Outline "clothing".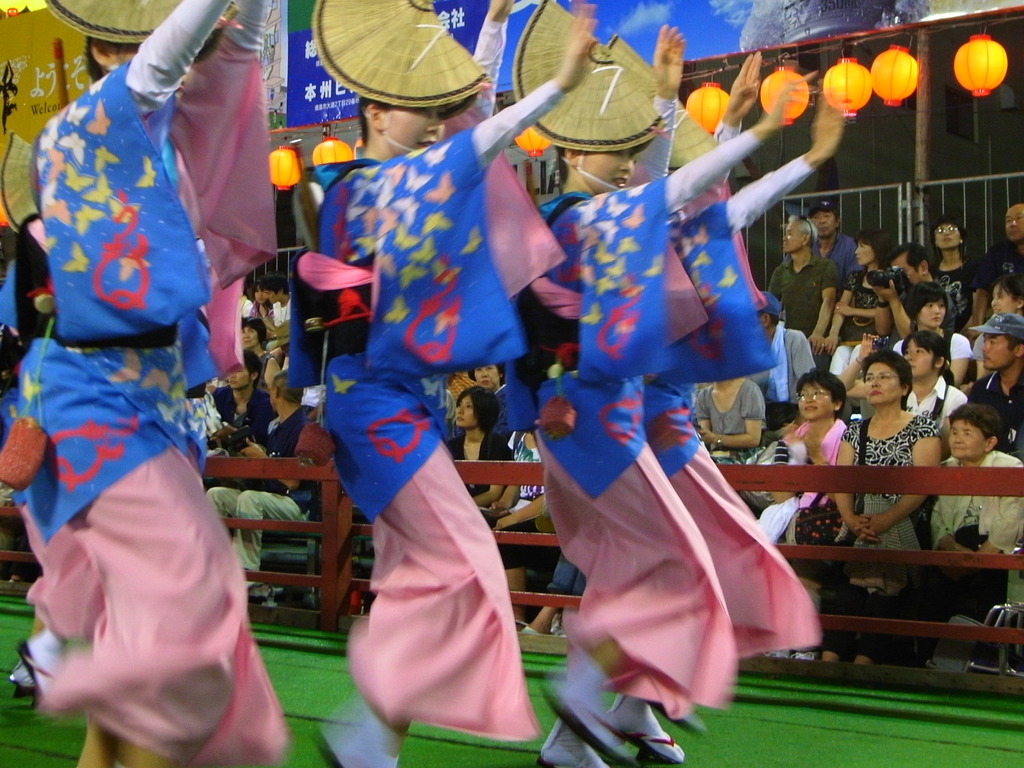
Outline: x1=841 y1=415 x2=939 y2=614.
